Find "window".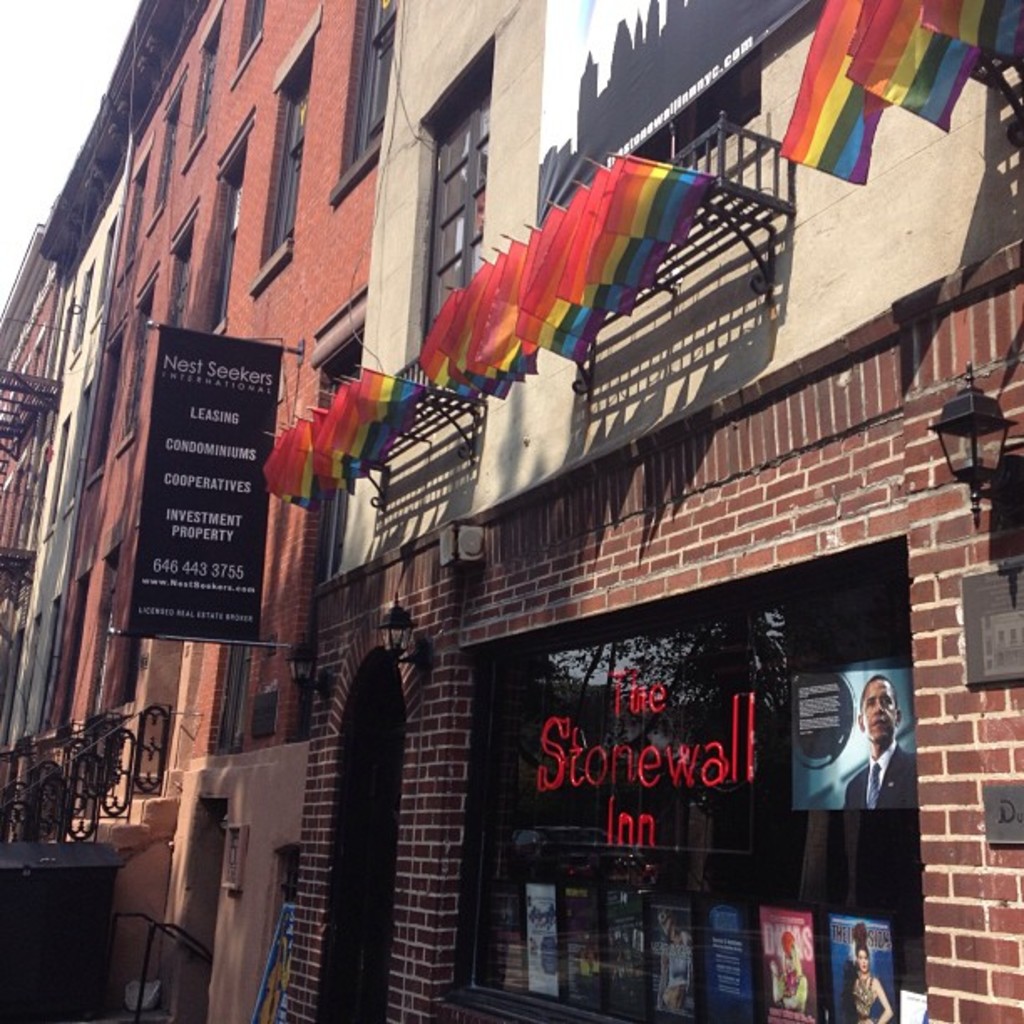
select_region(179, 0, 223, 186).
